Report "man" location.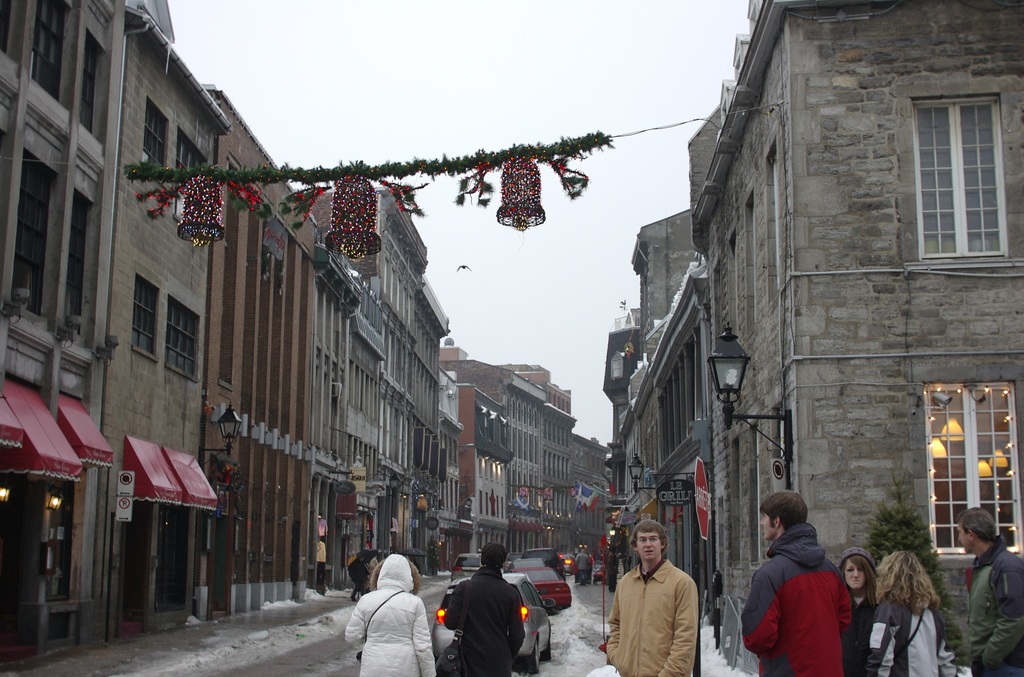
Report: bbox=(607, 537, 710, 676).
